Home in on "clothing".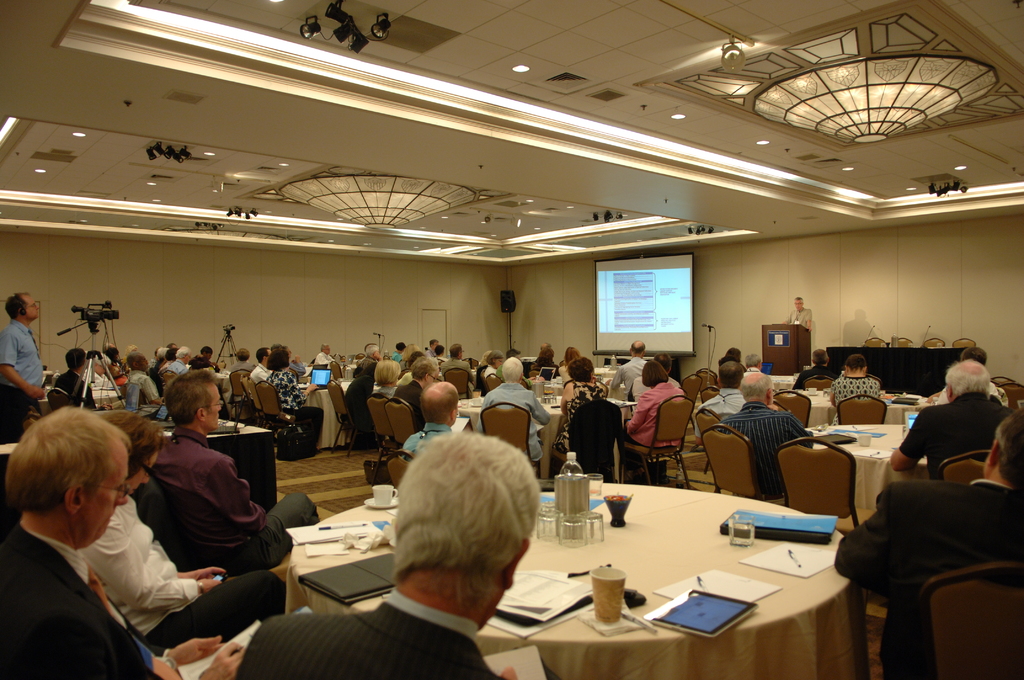
Homed in at x1=472, y1=371, x2=558, y2=476.
